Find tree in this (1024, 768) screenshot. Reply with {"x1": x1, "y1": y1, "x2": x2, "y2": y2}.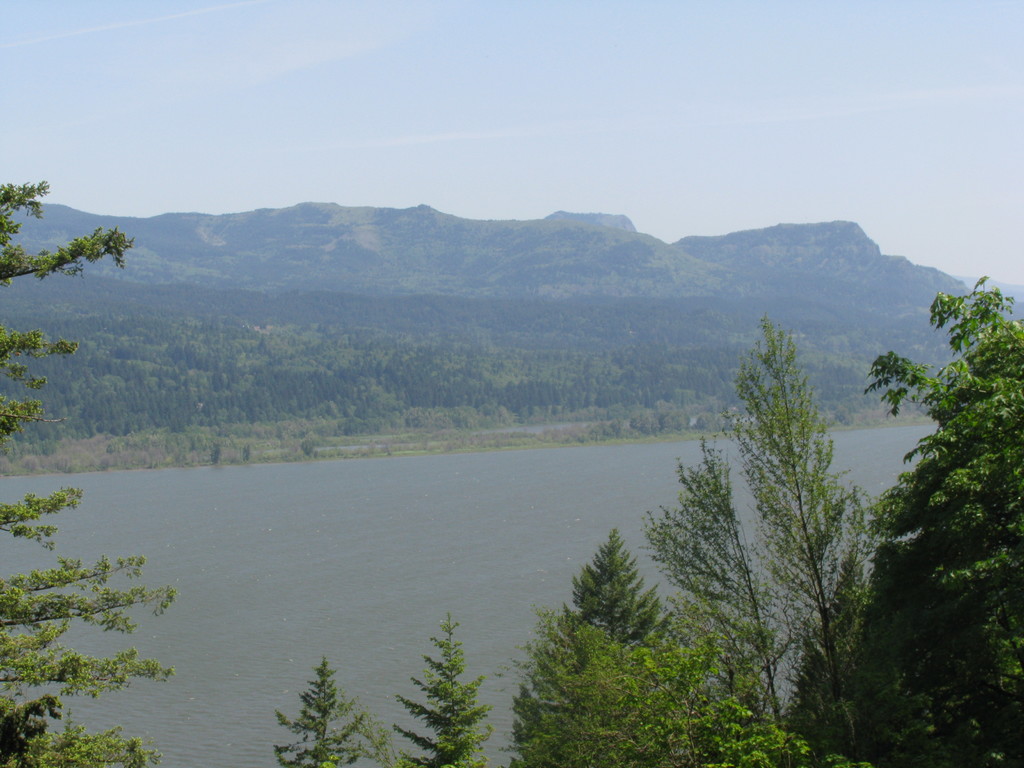
{"x1": 617, "y1": 597, "x2": 822, "y2": 767}.
